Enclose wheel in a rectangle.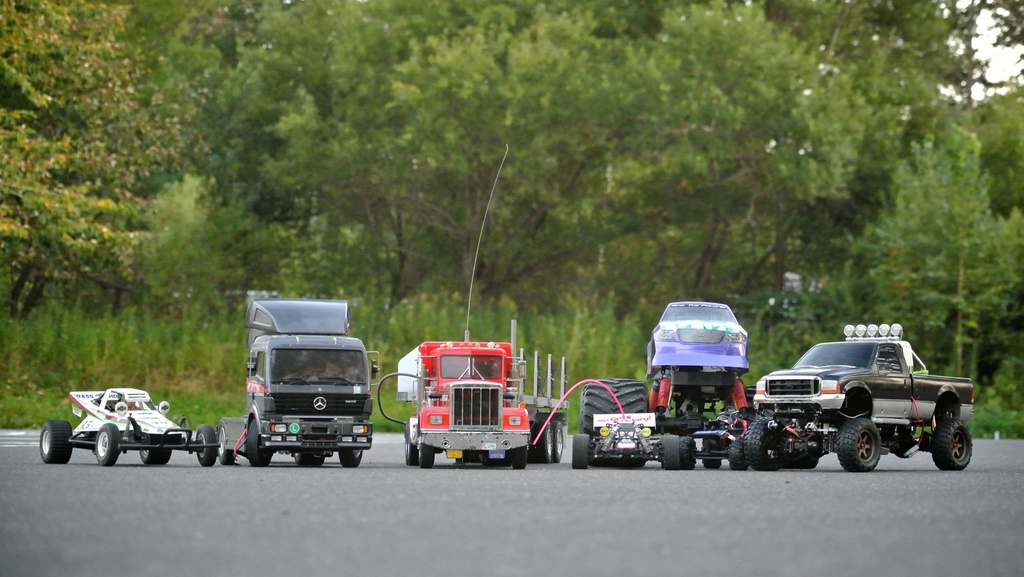
locate(533, 412, 556, 460).
